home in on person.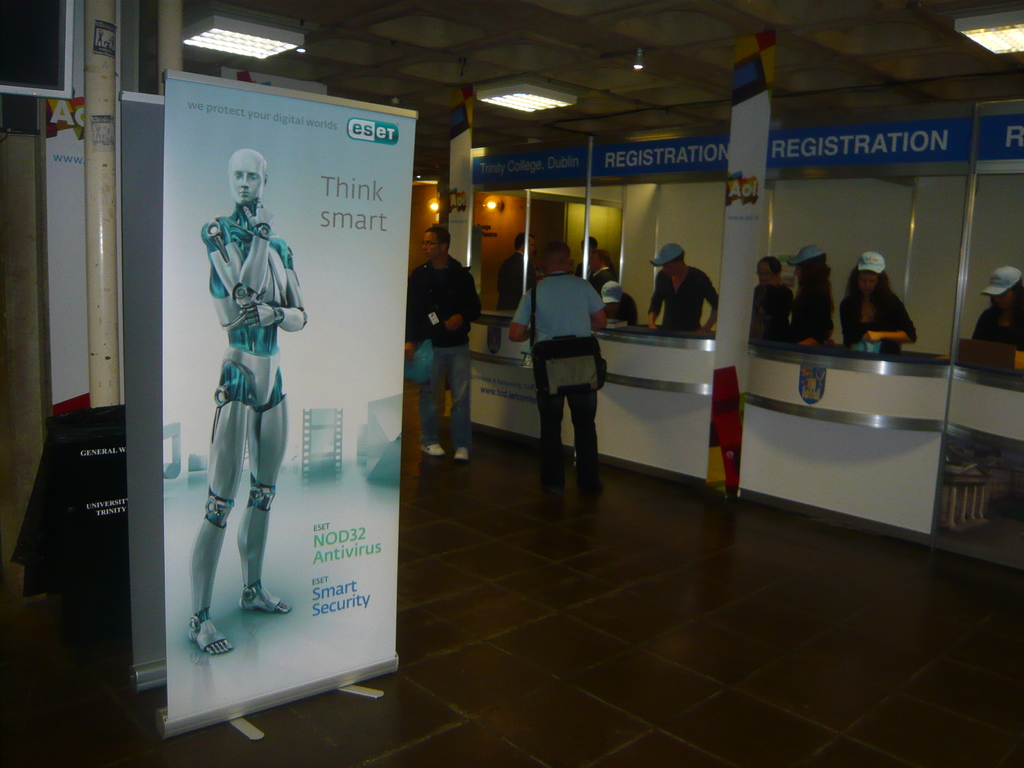
Homed in at x1=586, y1=252, x2=615, y2=294.
